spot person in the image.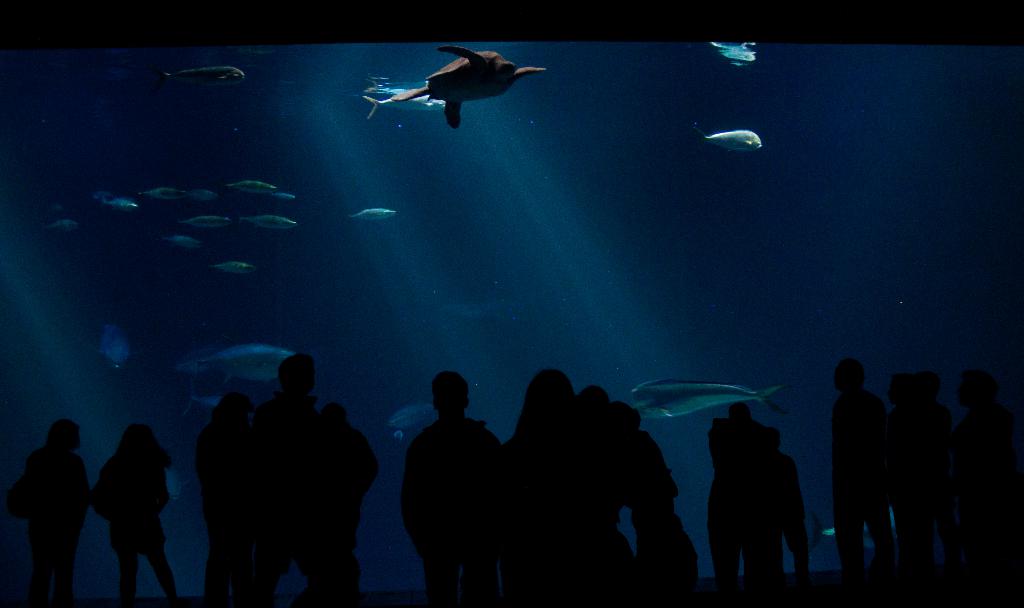
person found at x1=397 y1=368 x2=502 y2=607.
